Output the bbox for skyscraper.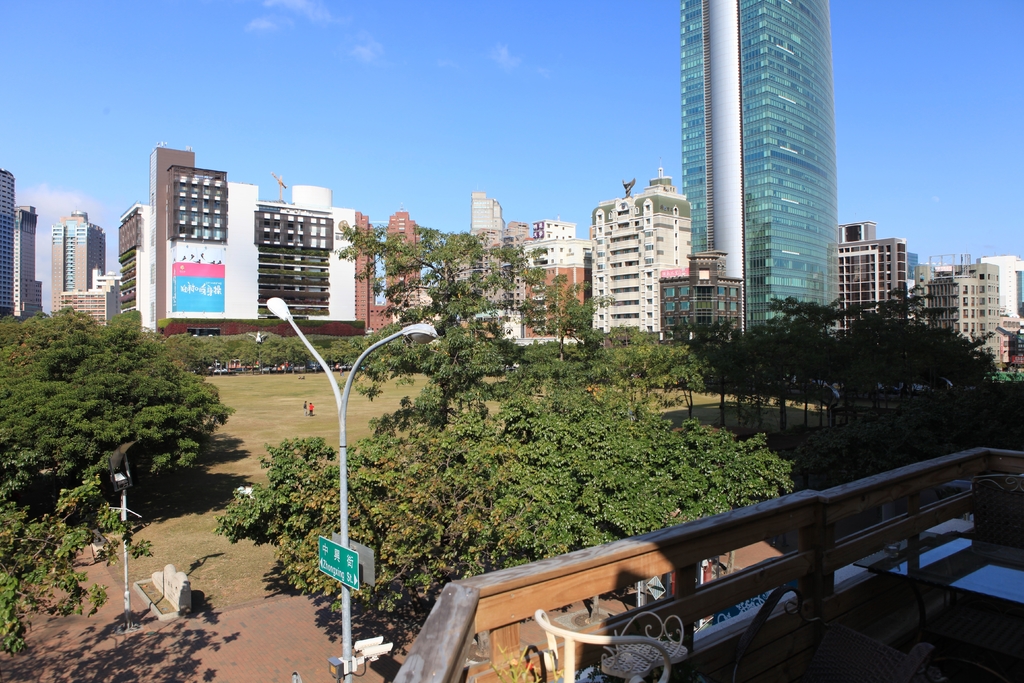
[left=0, top=165, right=27, bottom=317].
